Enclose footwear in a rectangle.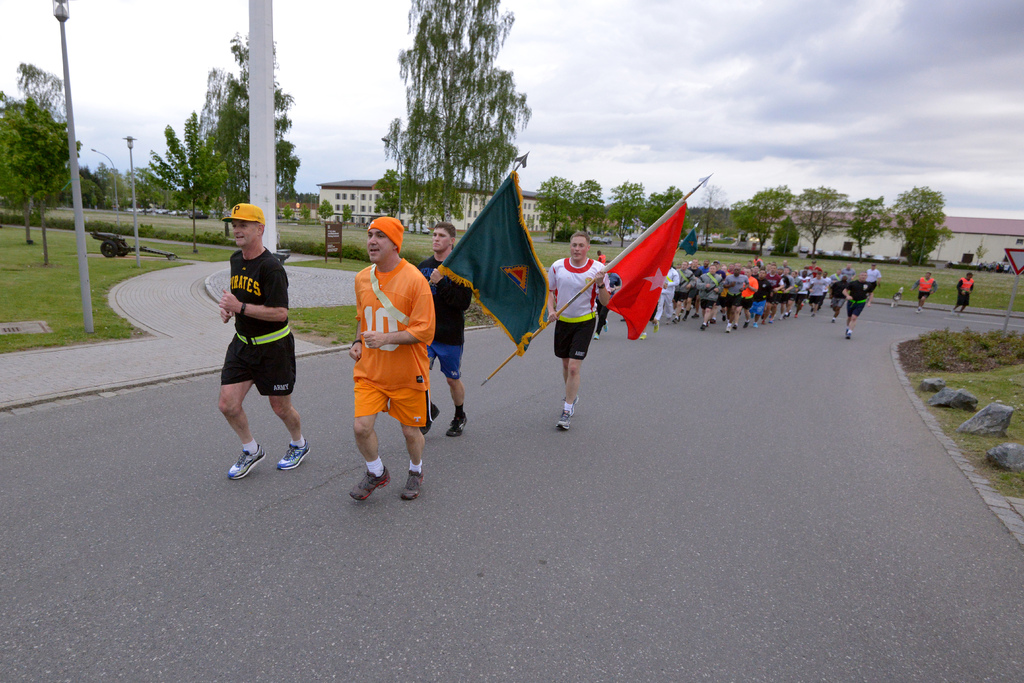
bbox=[342, 463, 392, 507].
